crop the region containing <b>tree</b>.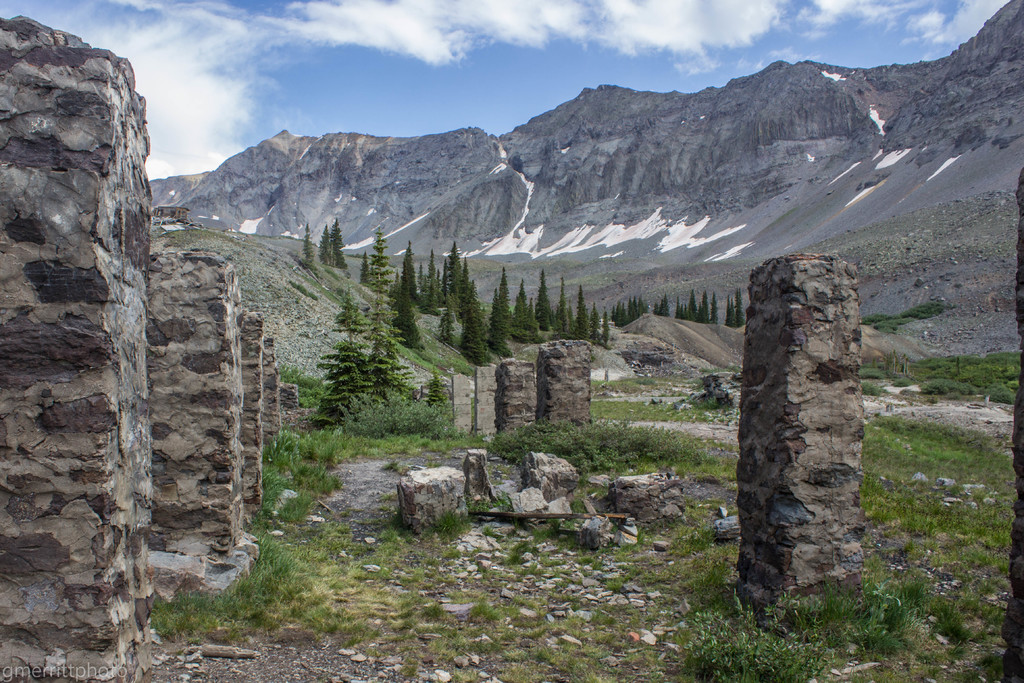
Crop region: locate(424, 252, 446, 309).
